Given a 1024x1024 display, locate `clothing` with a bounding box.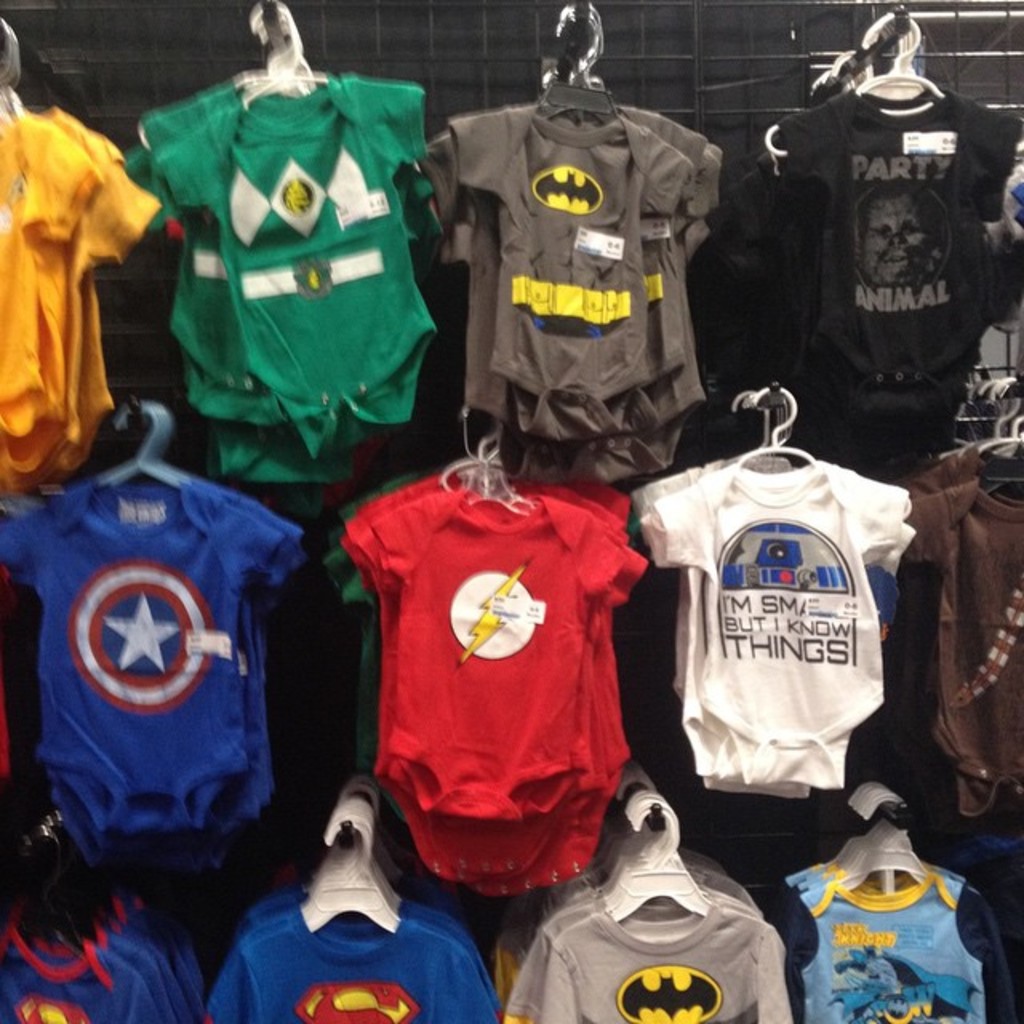
Located: [906,427,1022,811].
